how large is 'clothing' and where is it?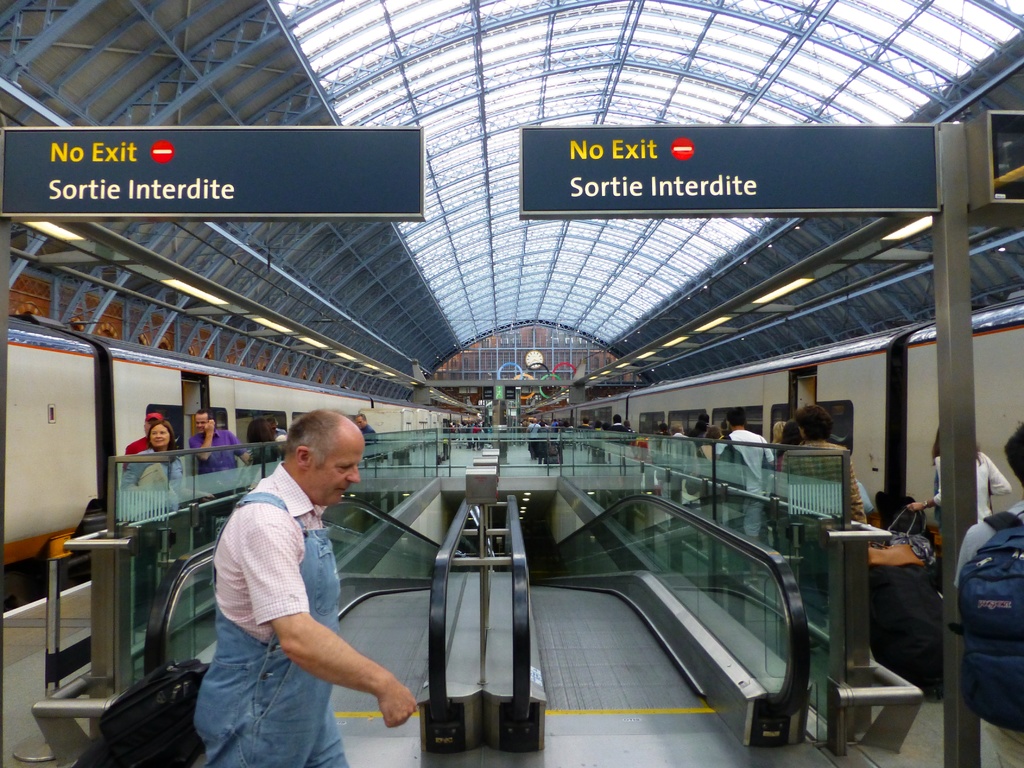
Bounding box: {"left": 192, "top": 461, "right": 390, "bottom": 726}.
